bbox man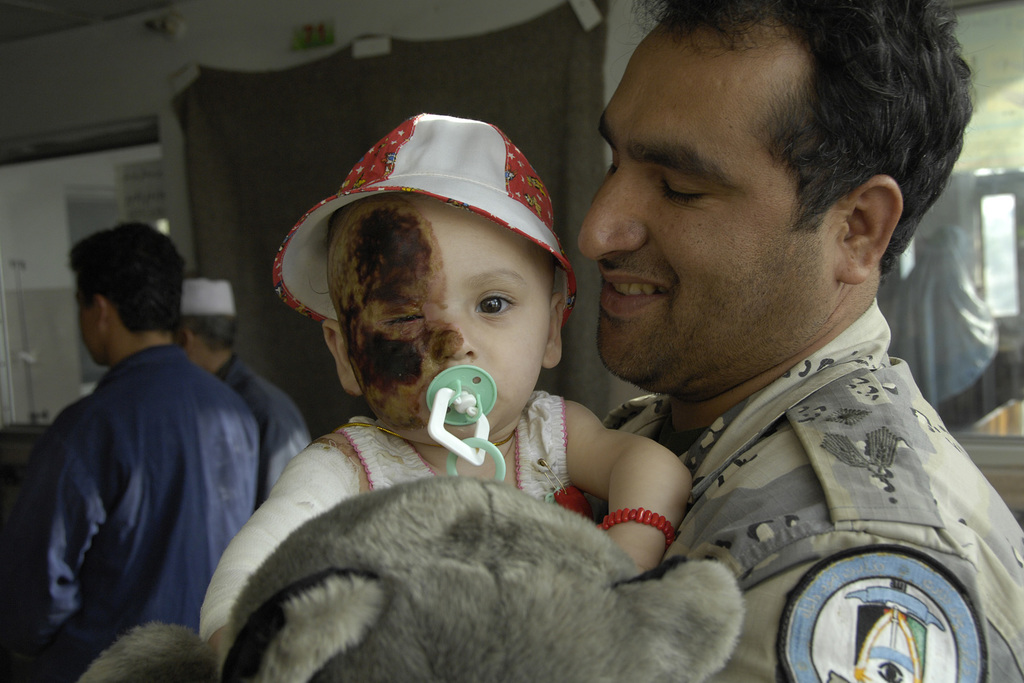
rect(0, 211, 255, 682)
